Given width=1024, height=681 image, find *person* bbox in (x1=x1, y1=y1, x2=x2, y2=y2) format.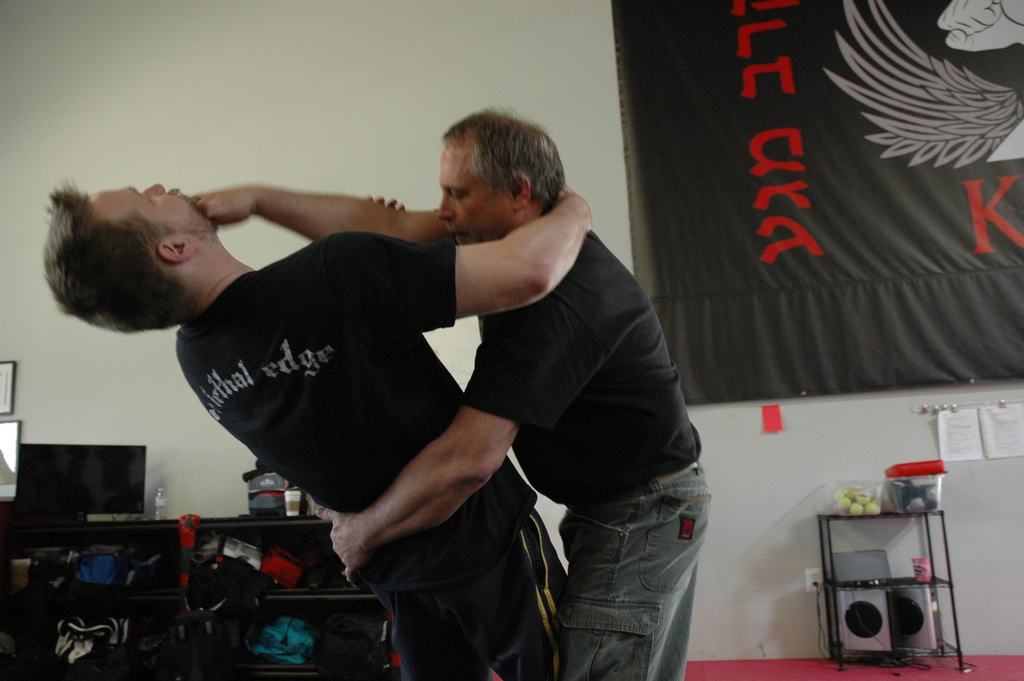
(x1=33, y1=177, x2=581, y2=680).
